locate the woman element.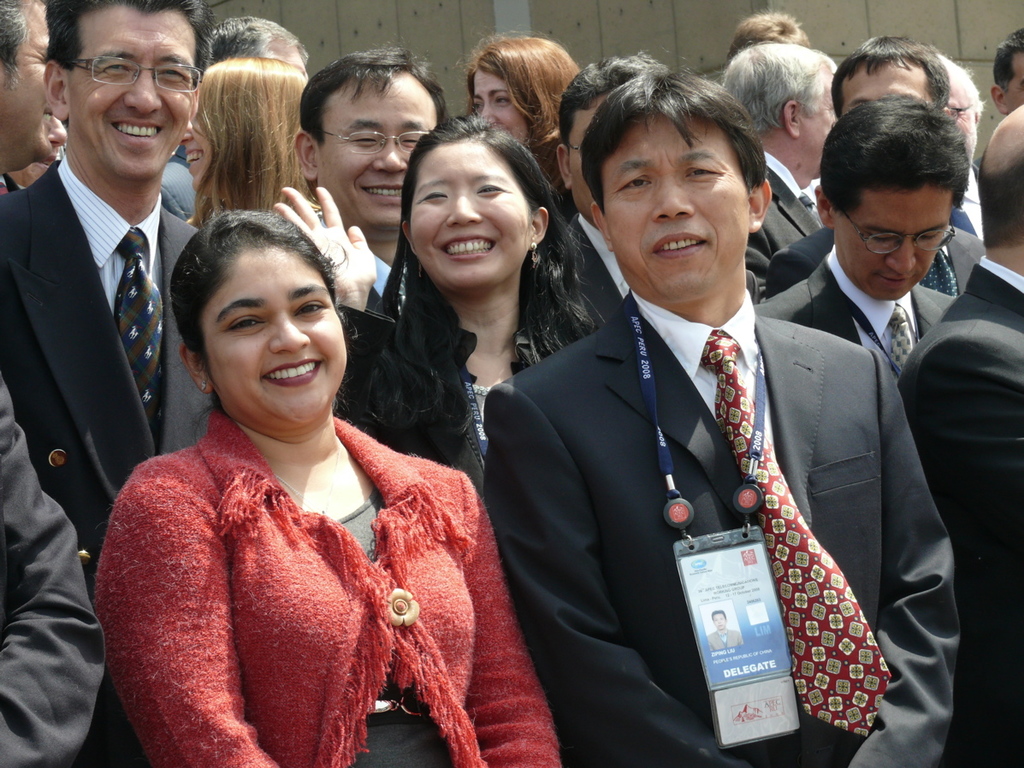
Element bbox: (left=469, top=15, right=571, bottom=214).
